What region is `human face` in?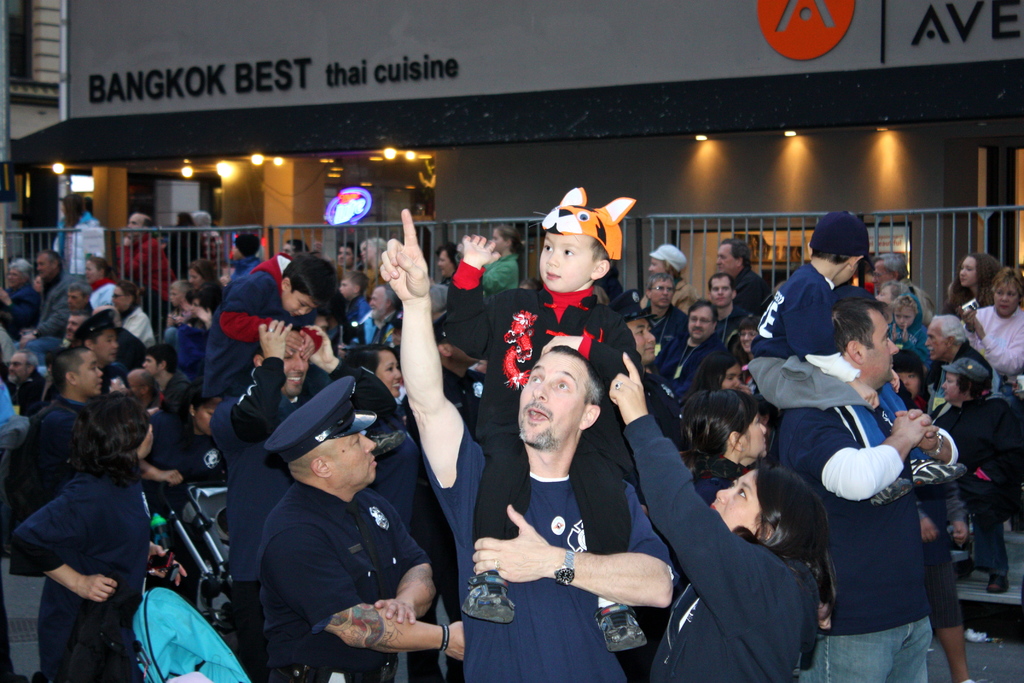
bbox(7, 268, 21, 288).
